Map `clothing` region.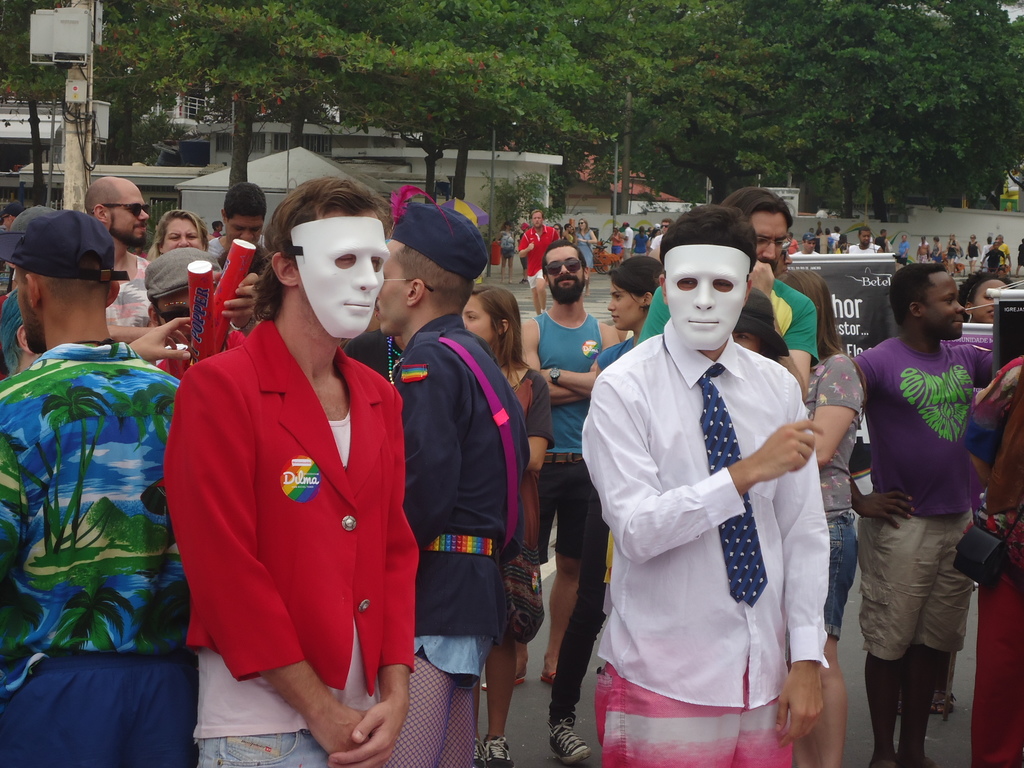
Mapped to crop(0, 341, 196, 767).
